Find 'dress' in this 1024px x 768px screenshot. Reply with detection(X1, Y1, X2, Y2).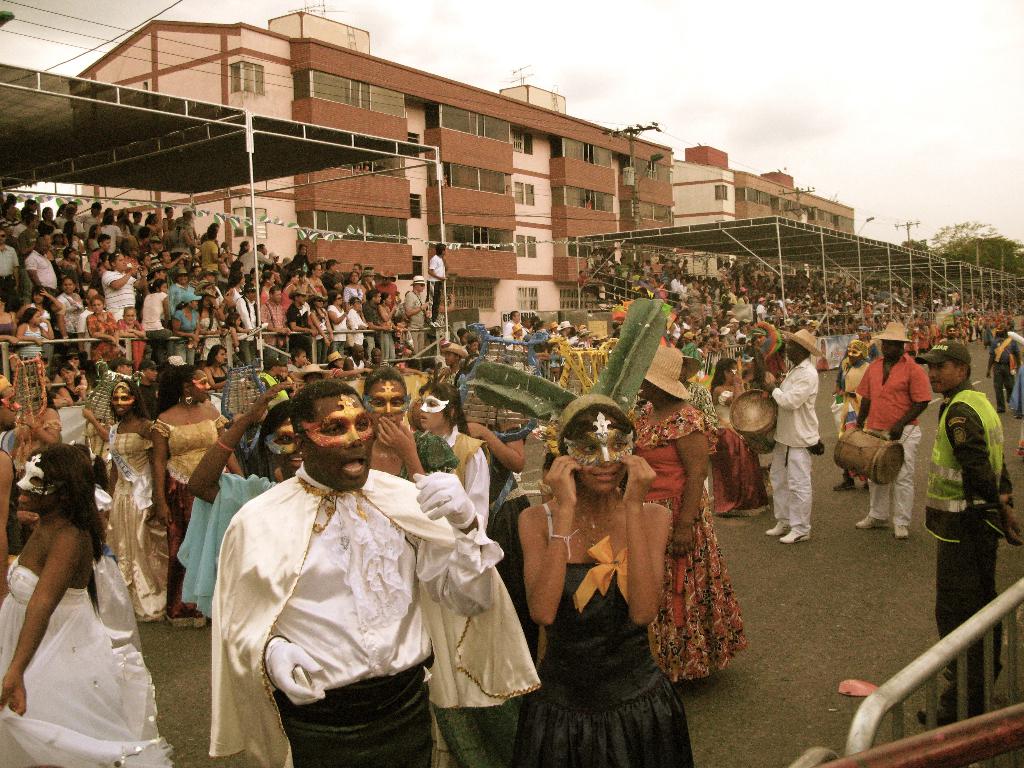
detection(0, 557, 174, 767).
